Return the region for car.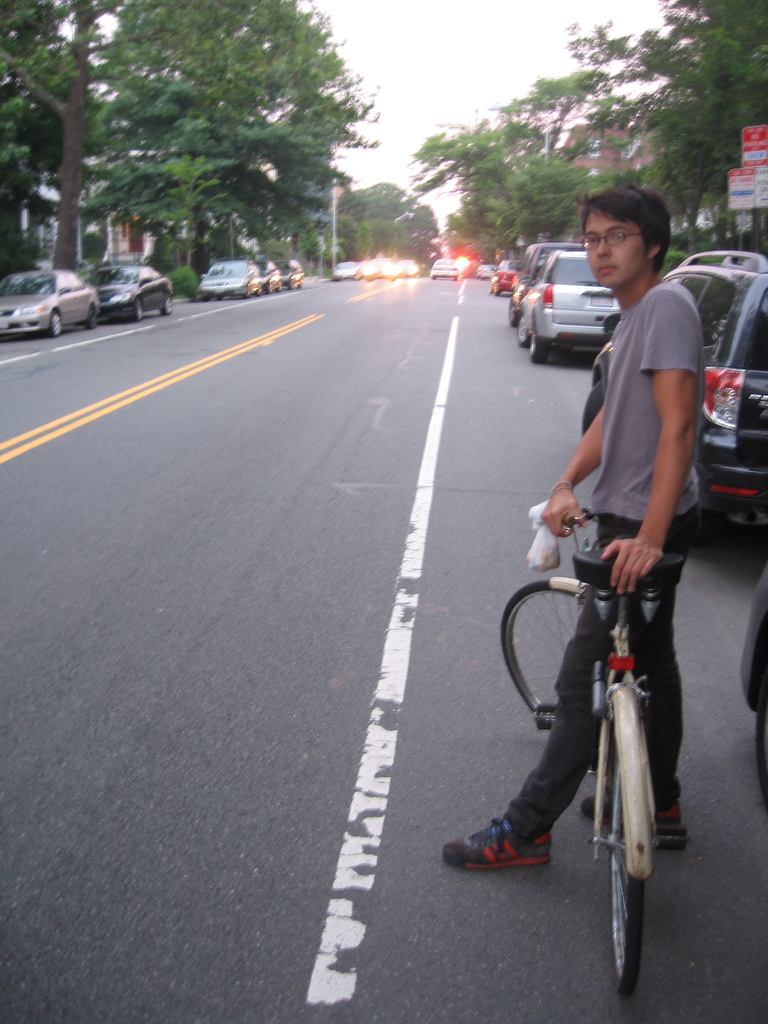
273, 259, 301, 285.
